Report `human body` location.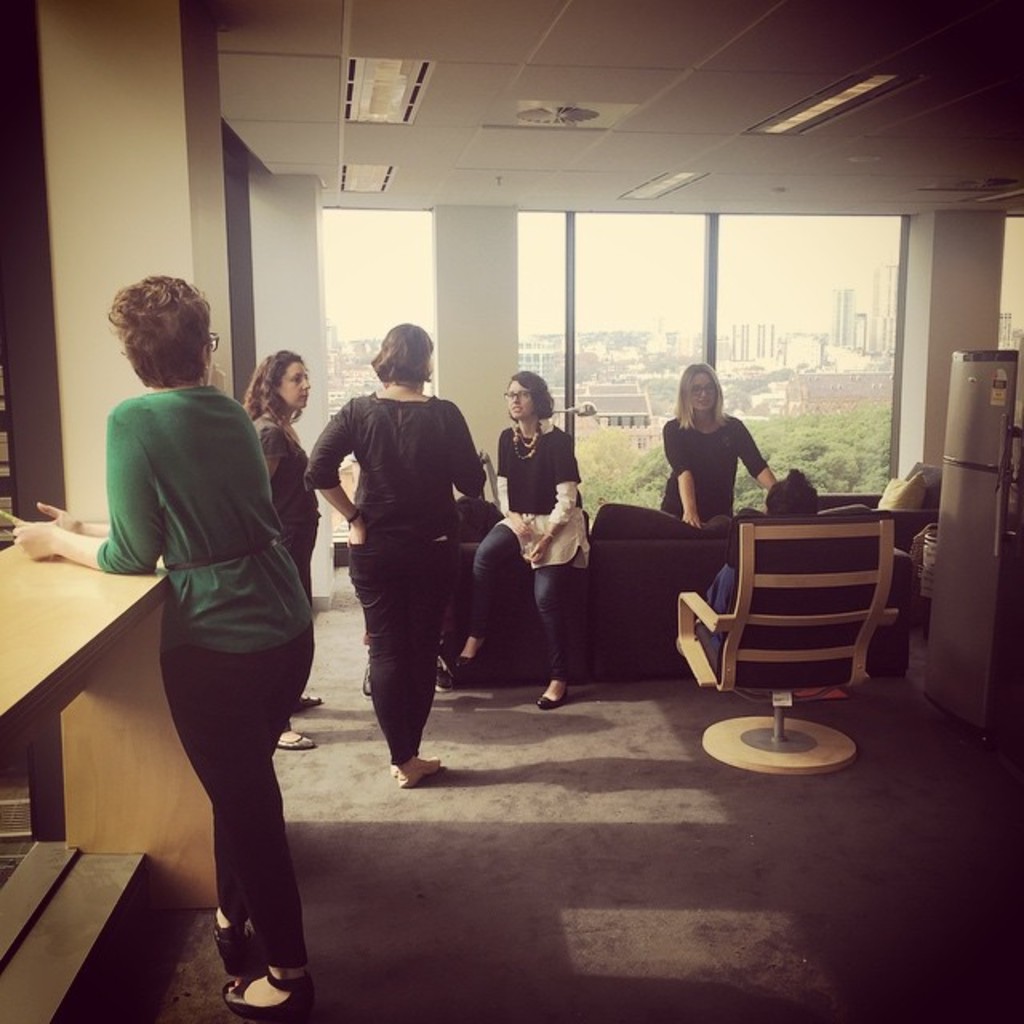
Report: (left=435, top=368, right=587, bottom=710).
